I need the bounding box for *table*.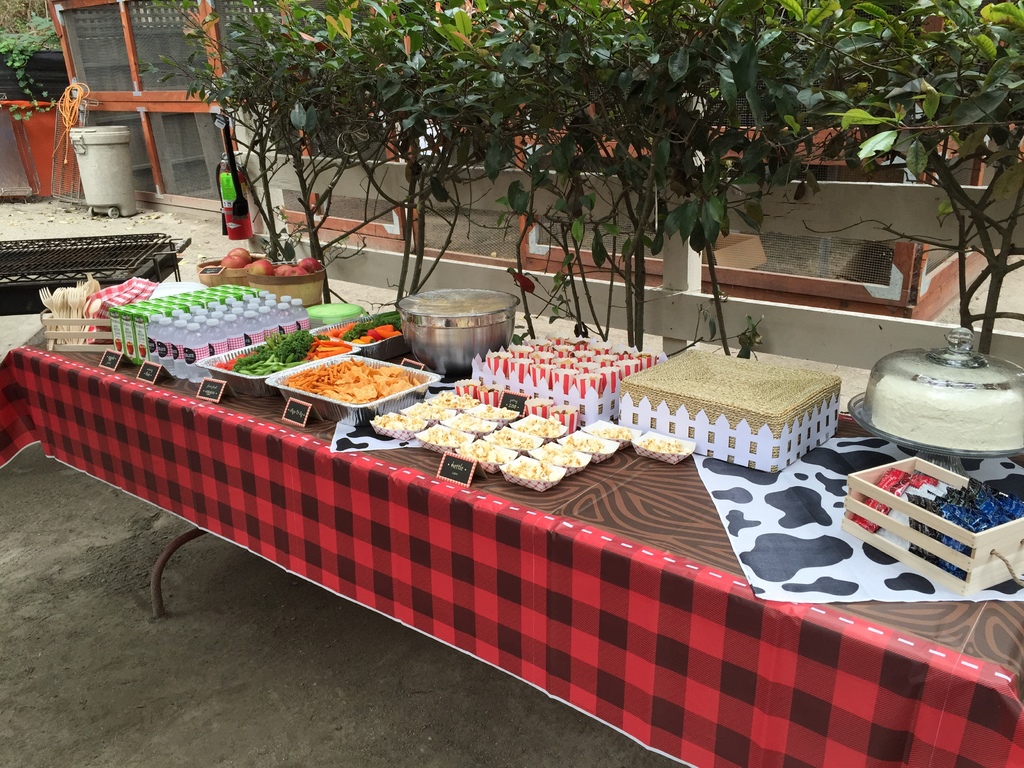
Here it is: region(43, 254, 933, 705).
